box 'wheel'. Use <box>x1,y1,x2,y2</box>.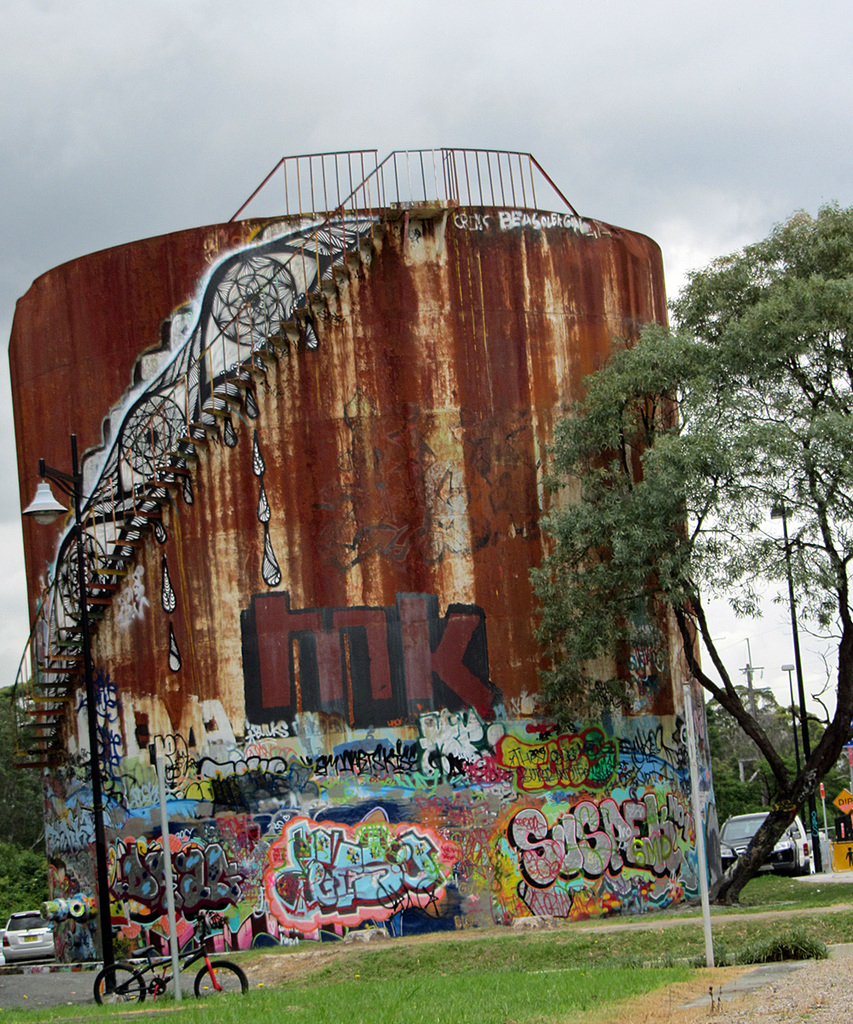
<box>194,962,247,995</box>.
